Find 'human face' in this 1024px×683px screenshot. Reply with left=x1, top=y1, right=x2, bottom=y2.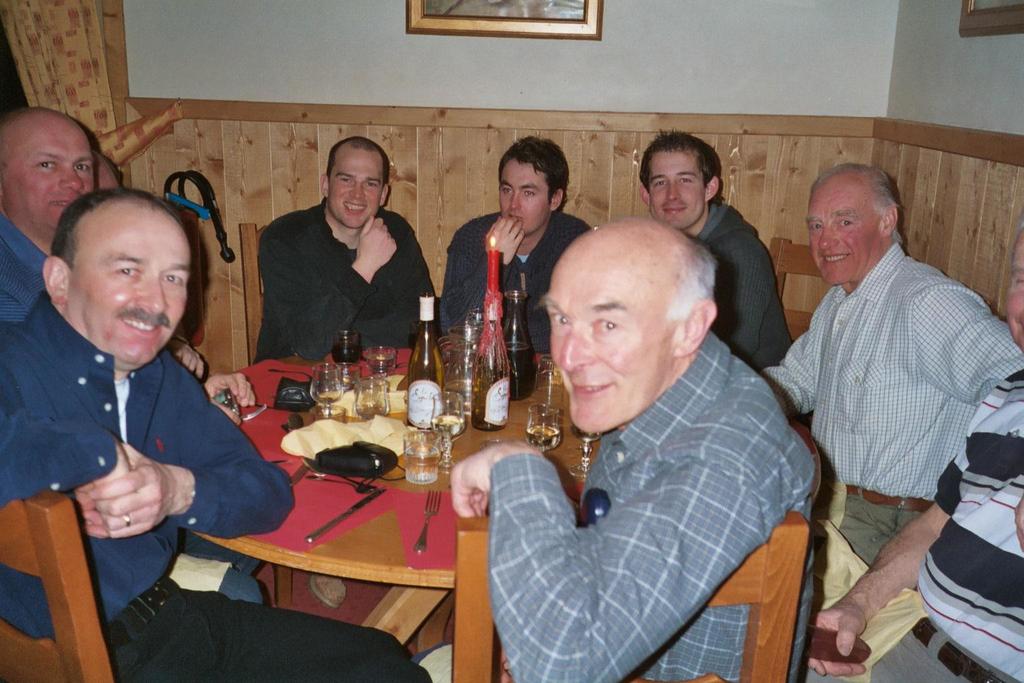
left=65, top=209, right=185, bottom=362.
